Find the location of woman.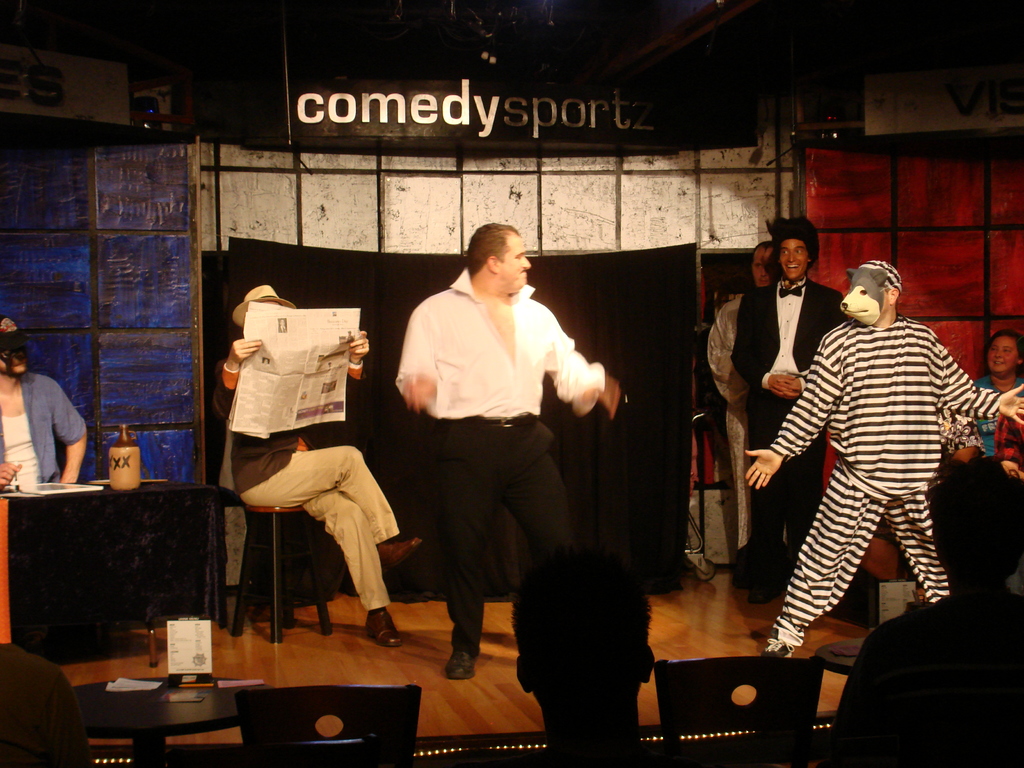
Location: [961, 325, 1023, 455].
